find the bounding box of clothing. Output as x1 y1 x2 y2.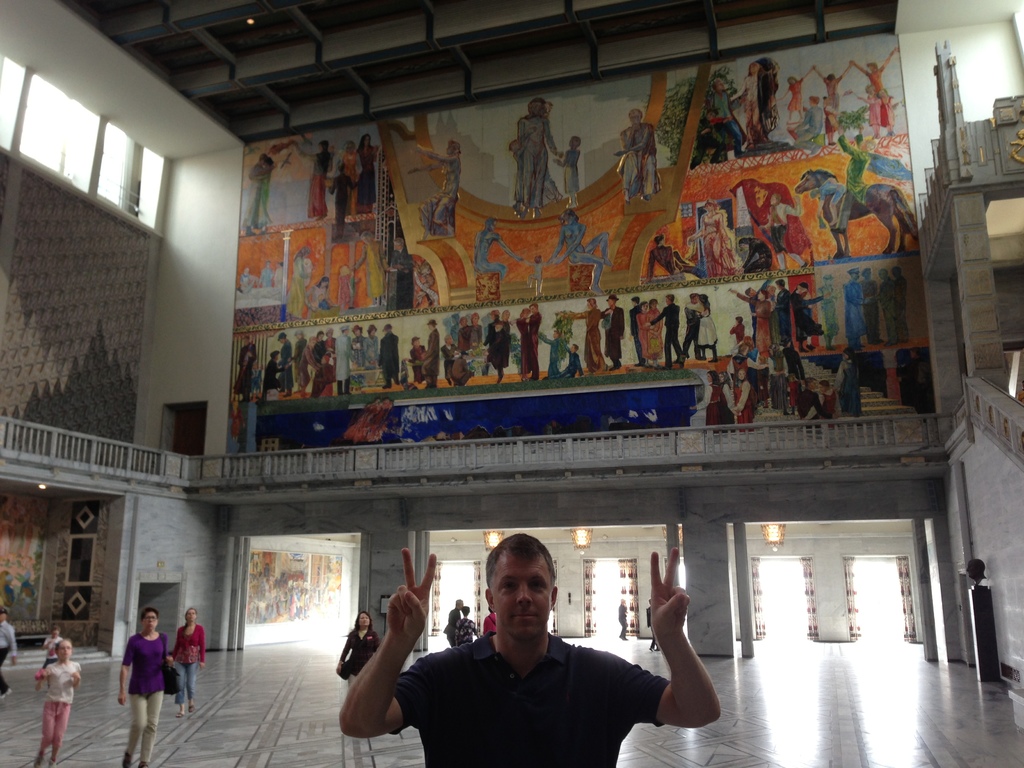
866 97 881 124.
